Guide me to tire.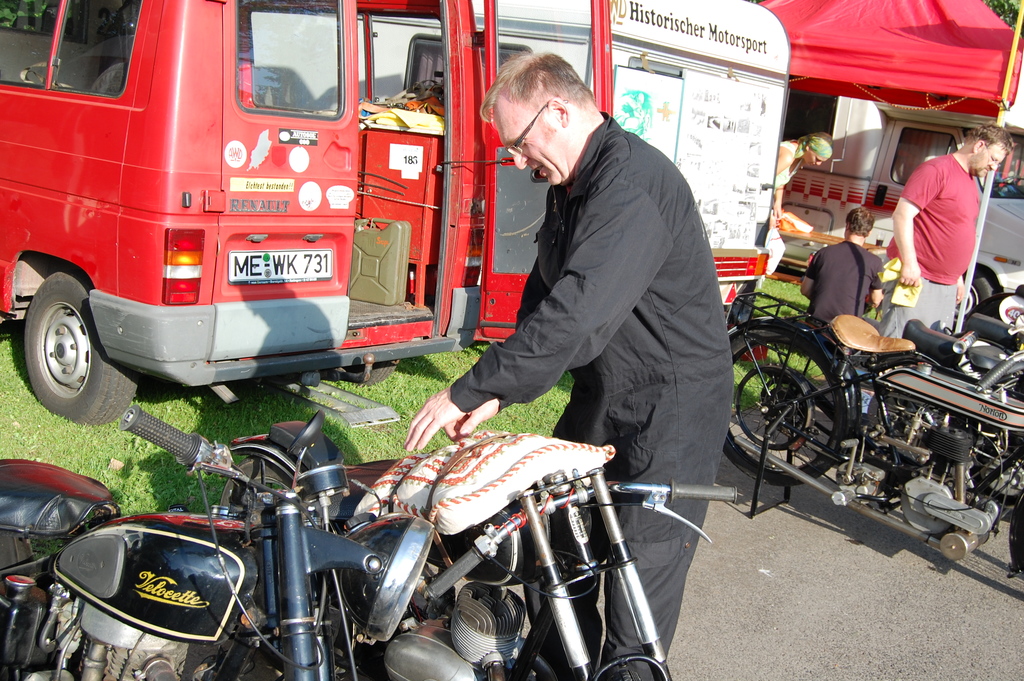
Guidance: {"x1": 24, "y1": 268, "x2": 138, "y2": 426}.
